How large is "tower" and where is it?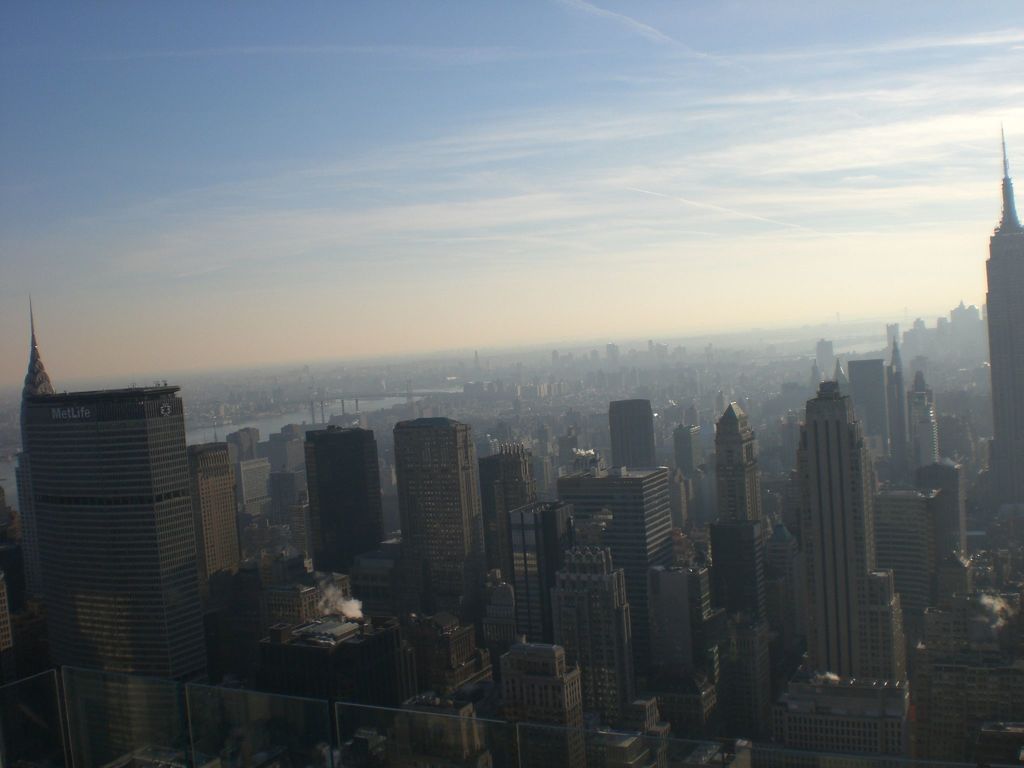
Bounding box: [804,383,903,687].
